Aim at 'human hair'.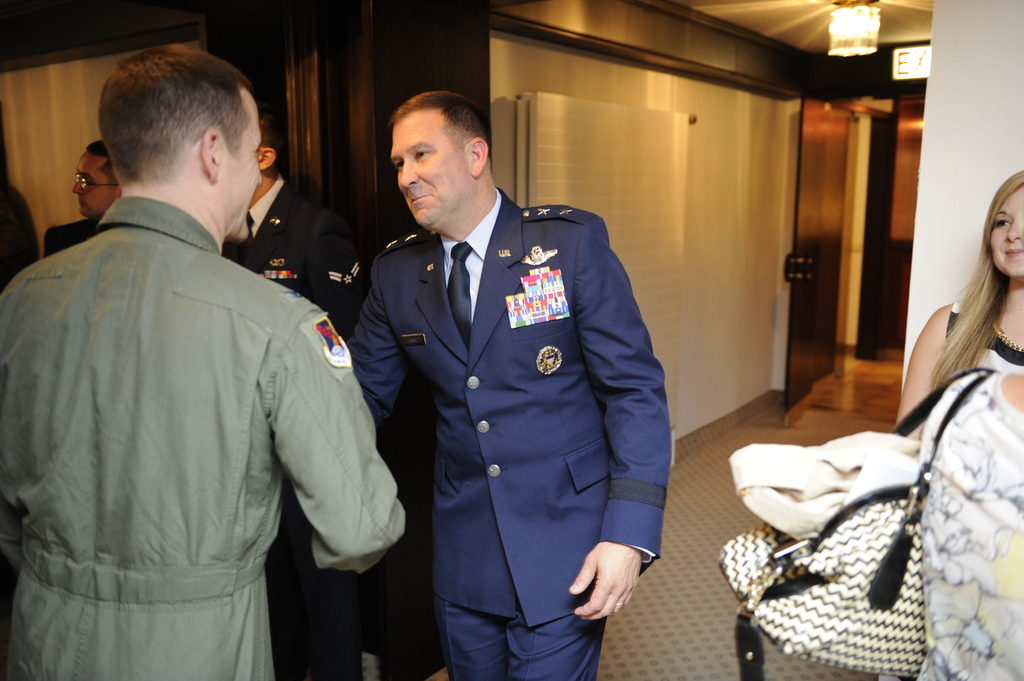
Aimed at [x1=924, y1=159, x2=1023, y2=397].
